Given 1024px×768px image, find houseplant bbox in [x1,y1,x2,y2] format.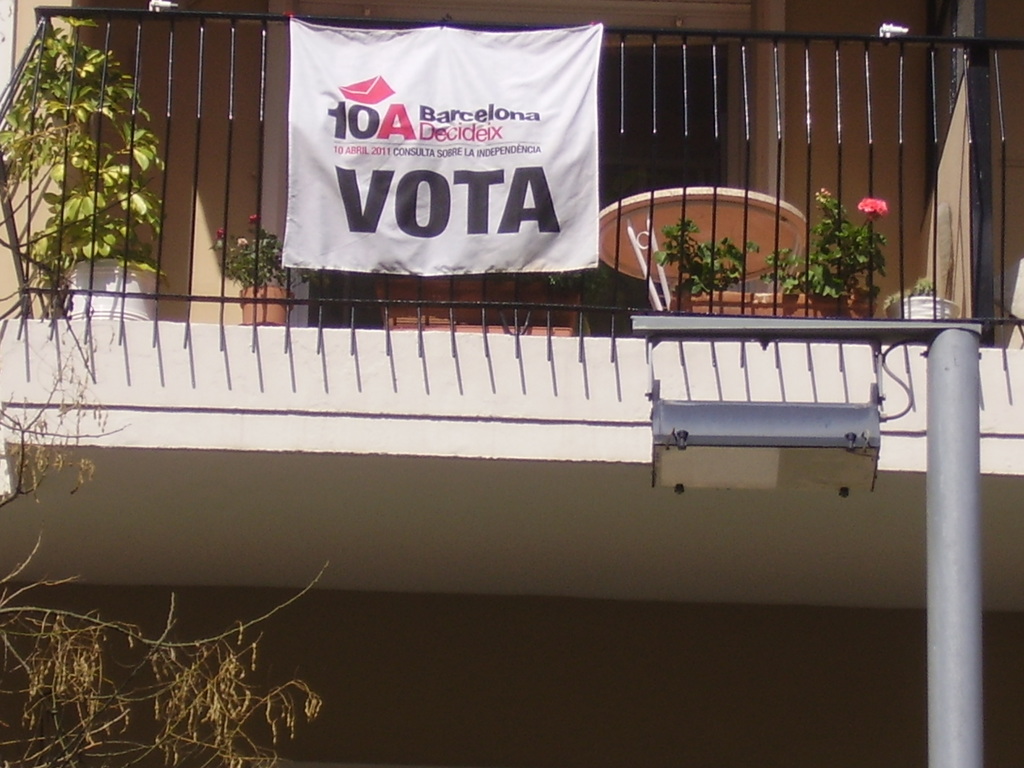
[652,180,892,331].
